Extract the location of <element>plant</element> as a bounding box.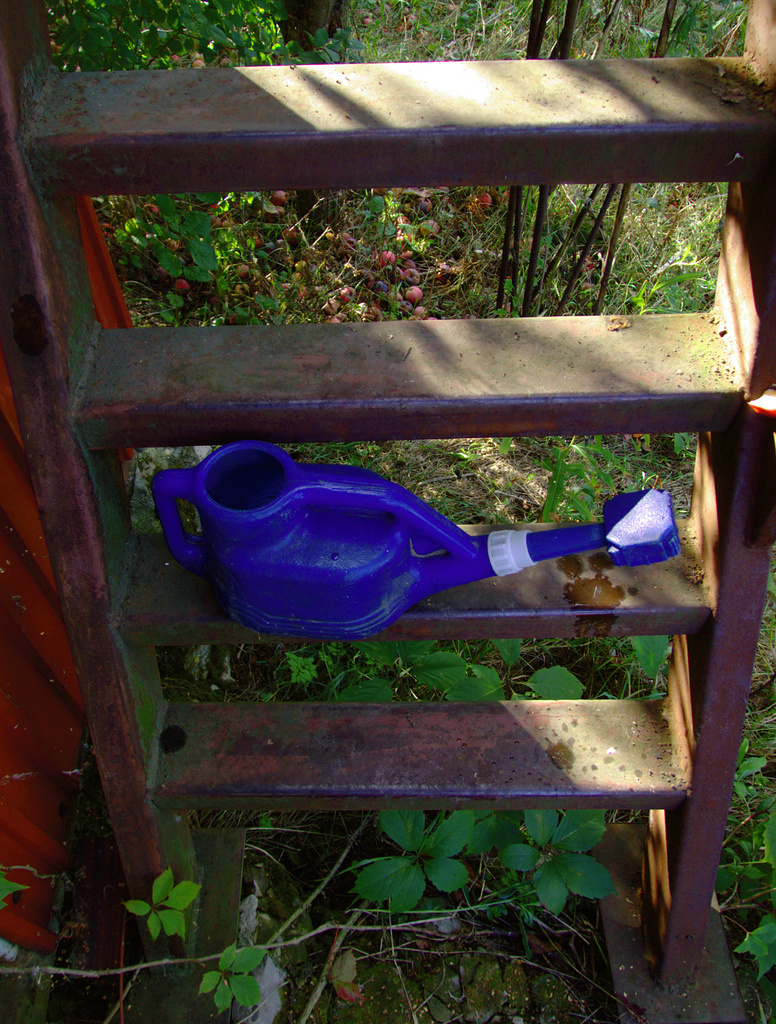
l=77, t=838, r=266, b=984.
